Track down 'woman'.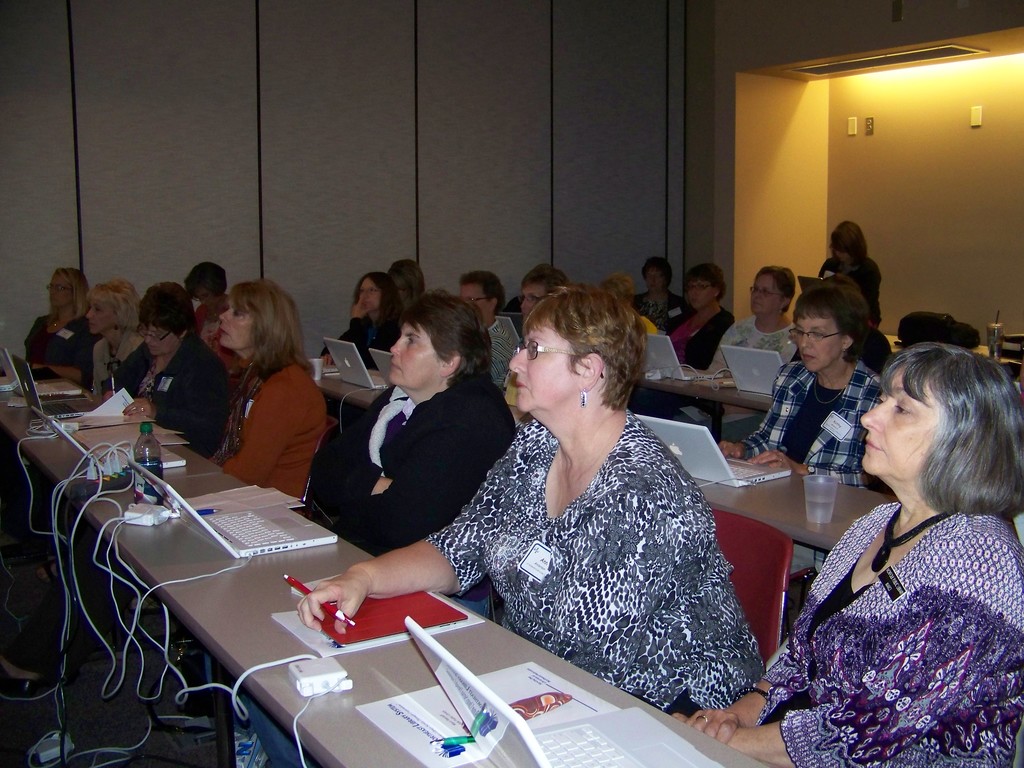
Tracked to box=[99, 281, 234, 458].
